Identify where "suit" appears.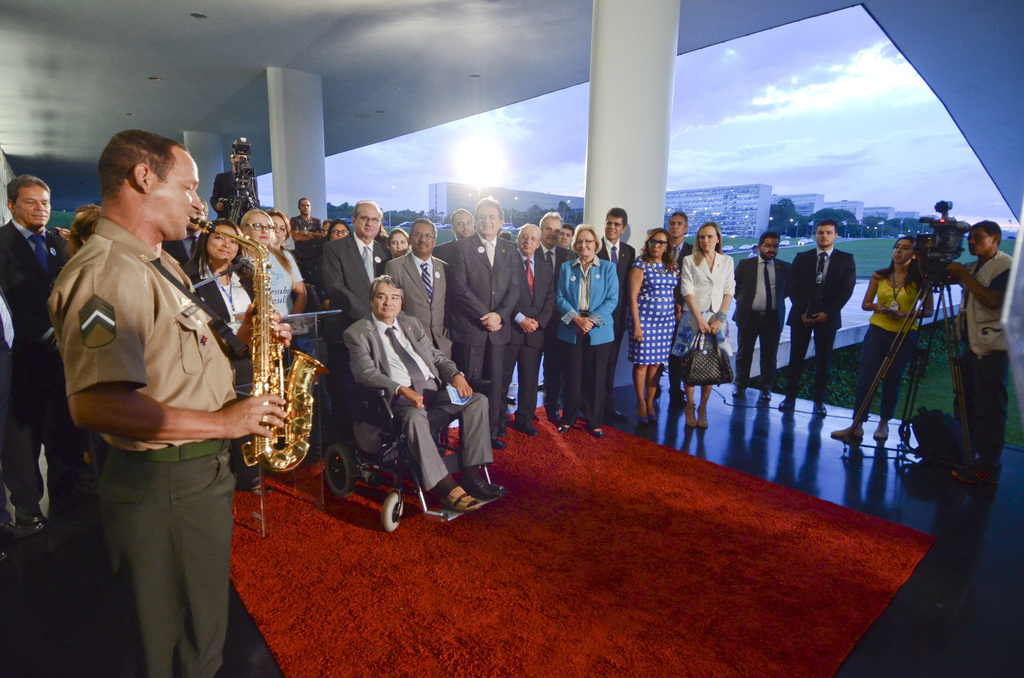
Appears at detection(440, 210, 527, 421).
